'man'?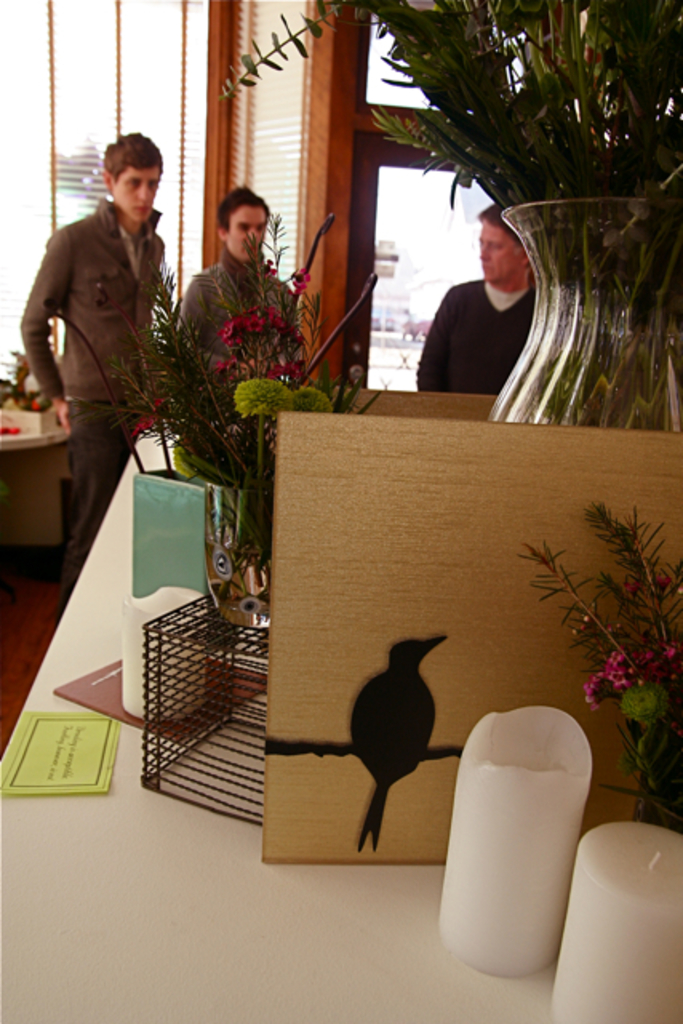
[x1=413, y1=203, x2=547, y2=400]
